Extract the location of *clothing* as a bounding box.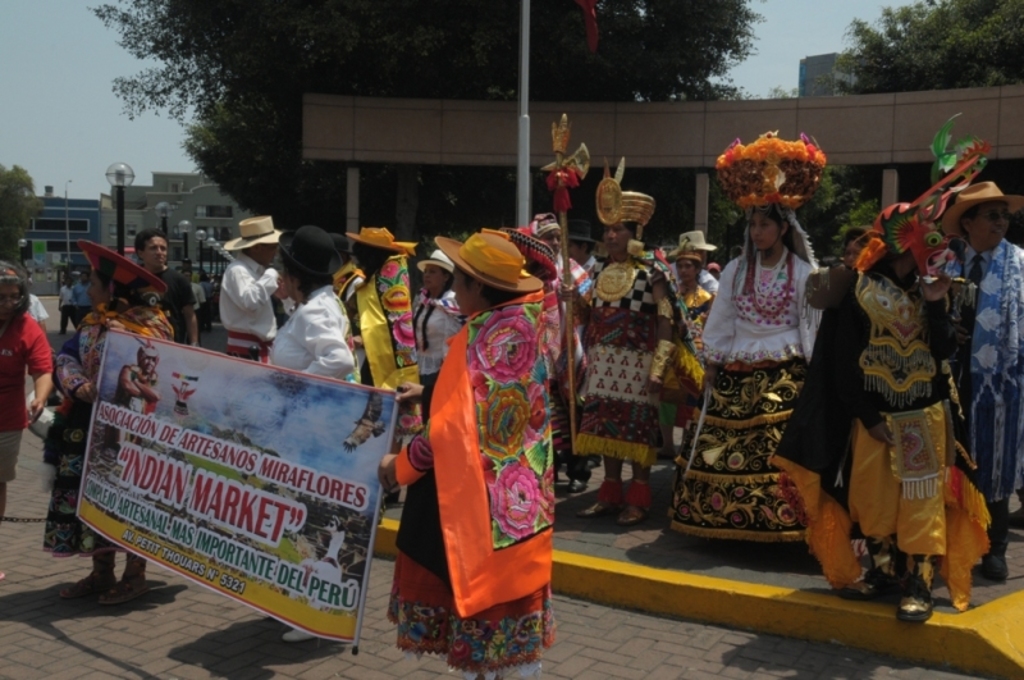
<box>65,280,92,324</box>.
